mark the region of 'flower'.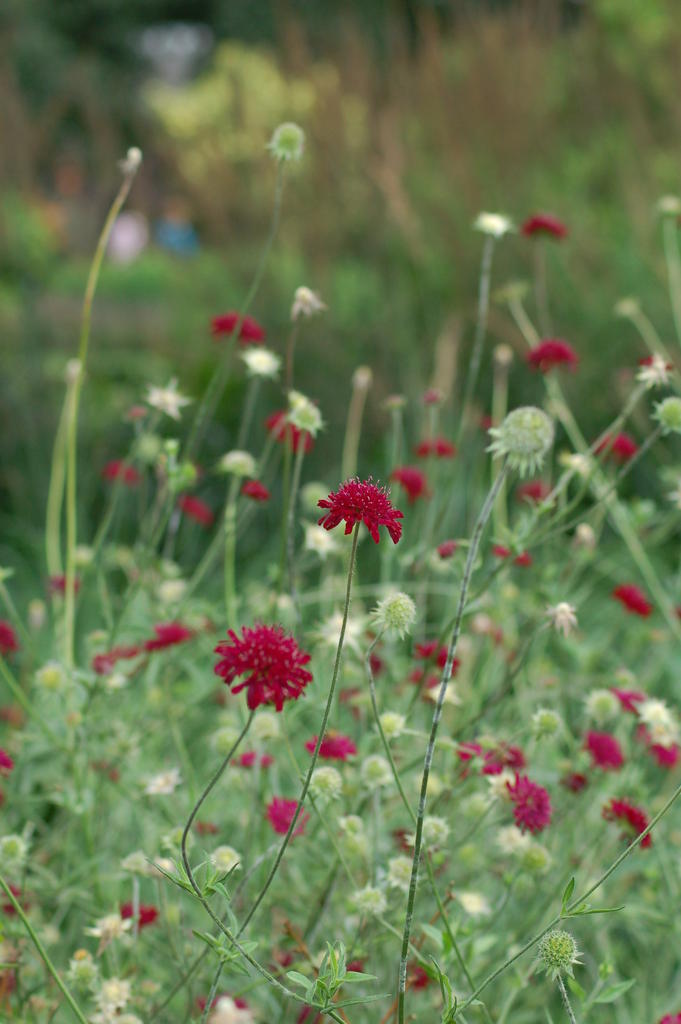
Region: left=492, top=274, right=529, bottom=303.
